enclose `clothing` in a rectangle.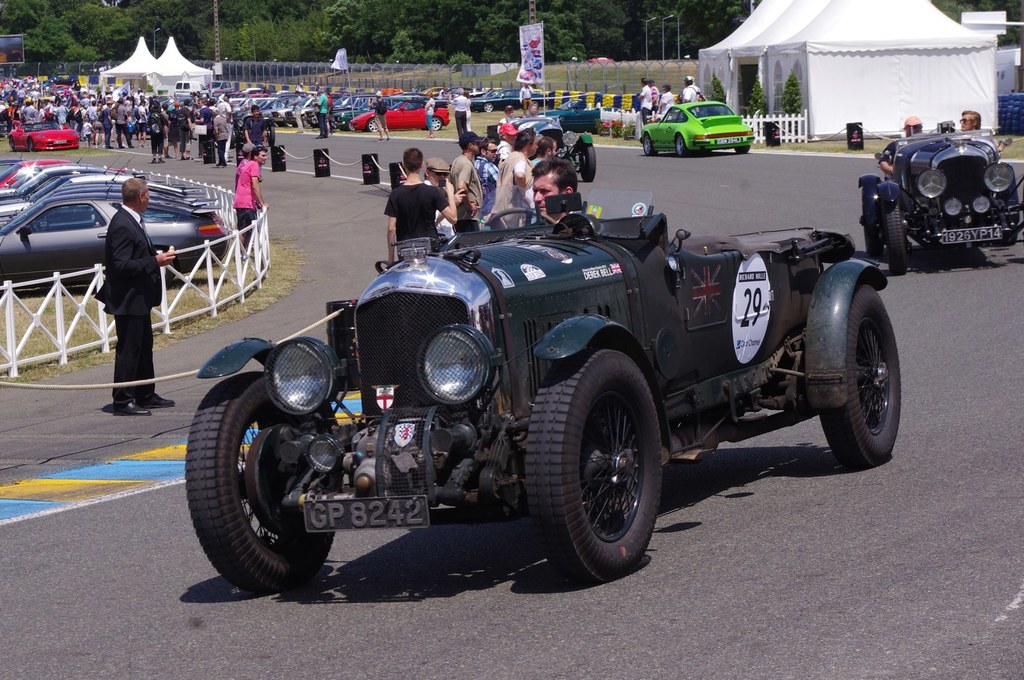
x1=684, y1=84, x2=698, y2=104.
